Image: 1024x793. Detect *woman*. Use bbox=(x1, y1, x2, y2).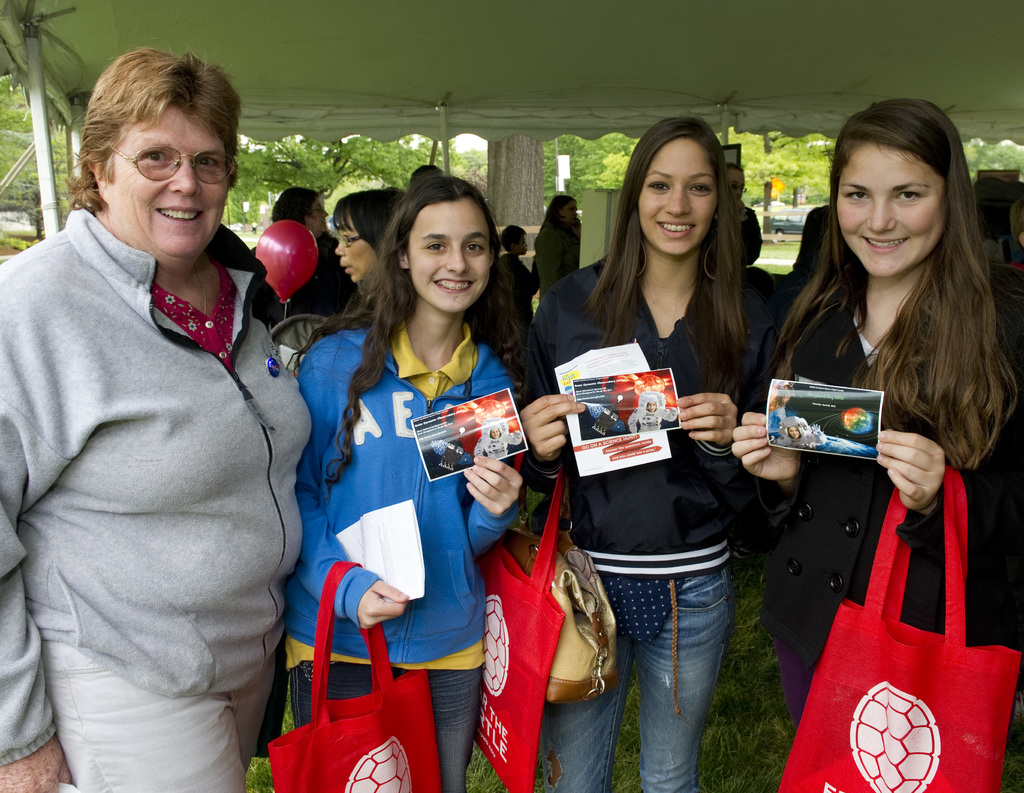
bbox=(518, 113, 782, 792).
